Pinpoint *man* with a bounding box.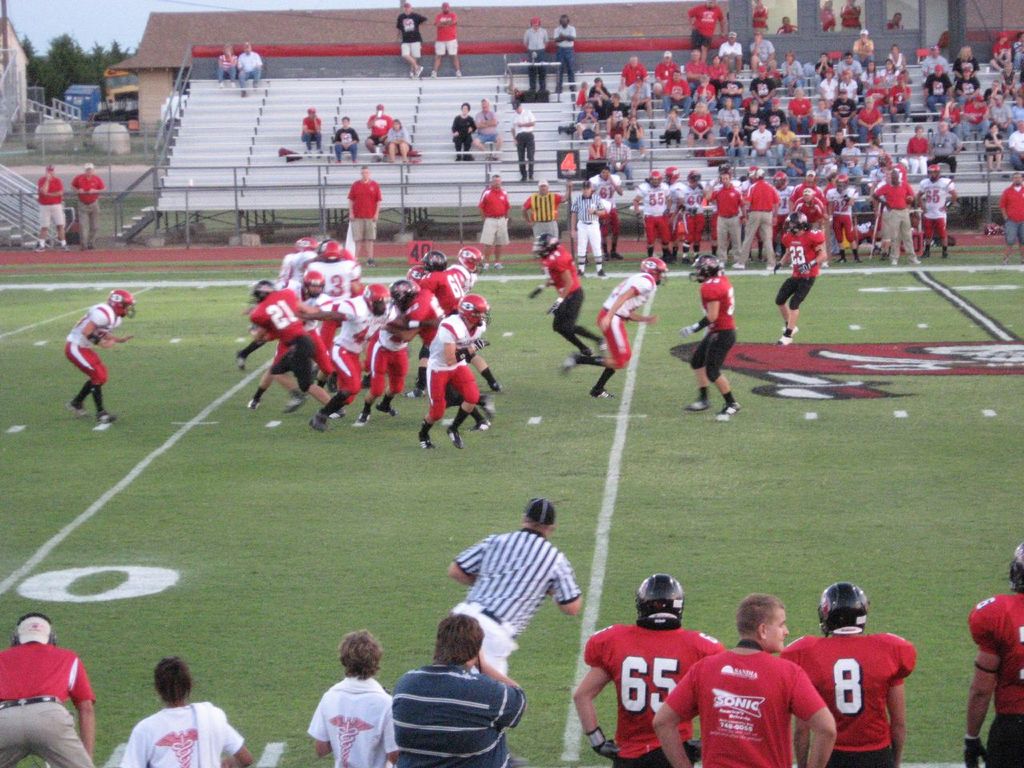
detection(814, 0, 834, 30).
